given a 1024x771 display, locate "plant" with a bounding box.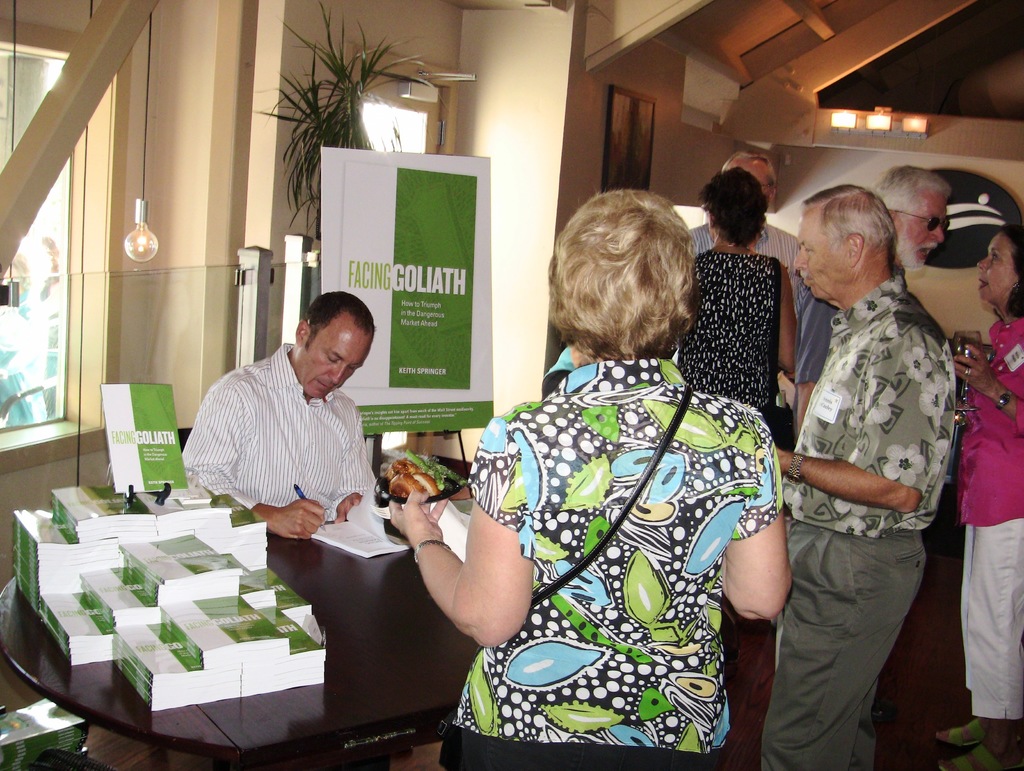
Located: <region>246, 0, 437, 247</region>.
